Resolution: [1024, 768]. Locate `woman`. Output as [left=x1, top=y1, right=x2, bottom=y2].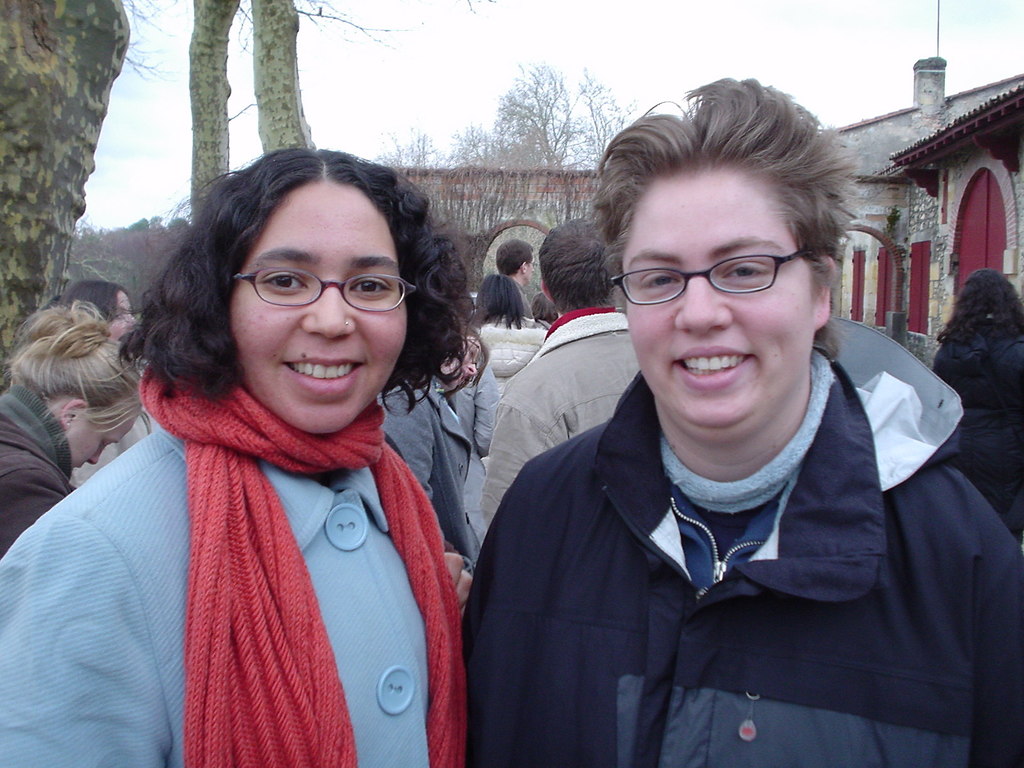
[left=928, top=266, right=1023, bottom=549].
